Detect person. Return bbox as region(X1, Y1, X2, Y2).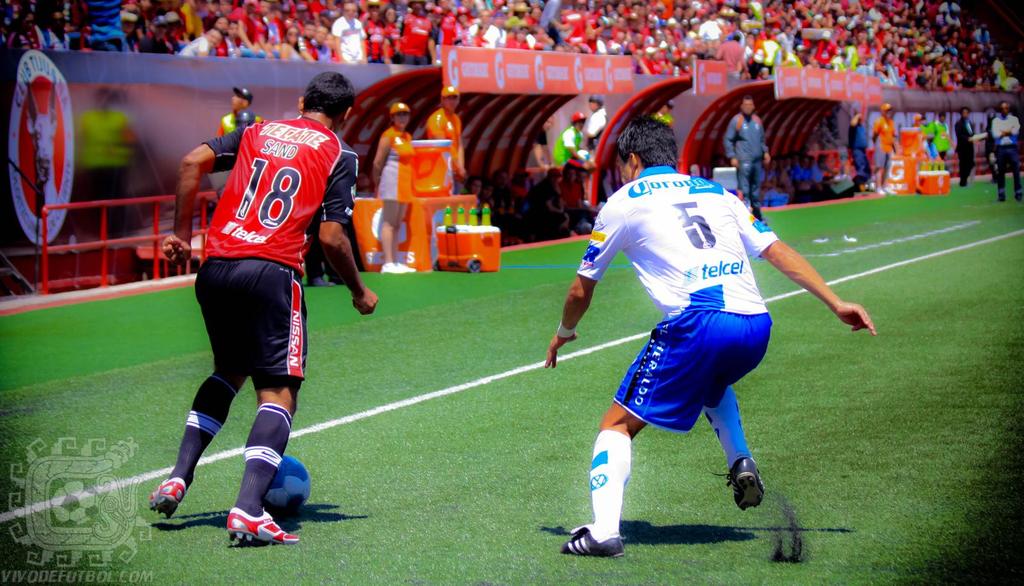
region(955, 108, 981, 180).
